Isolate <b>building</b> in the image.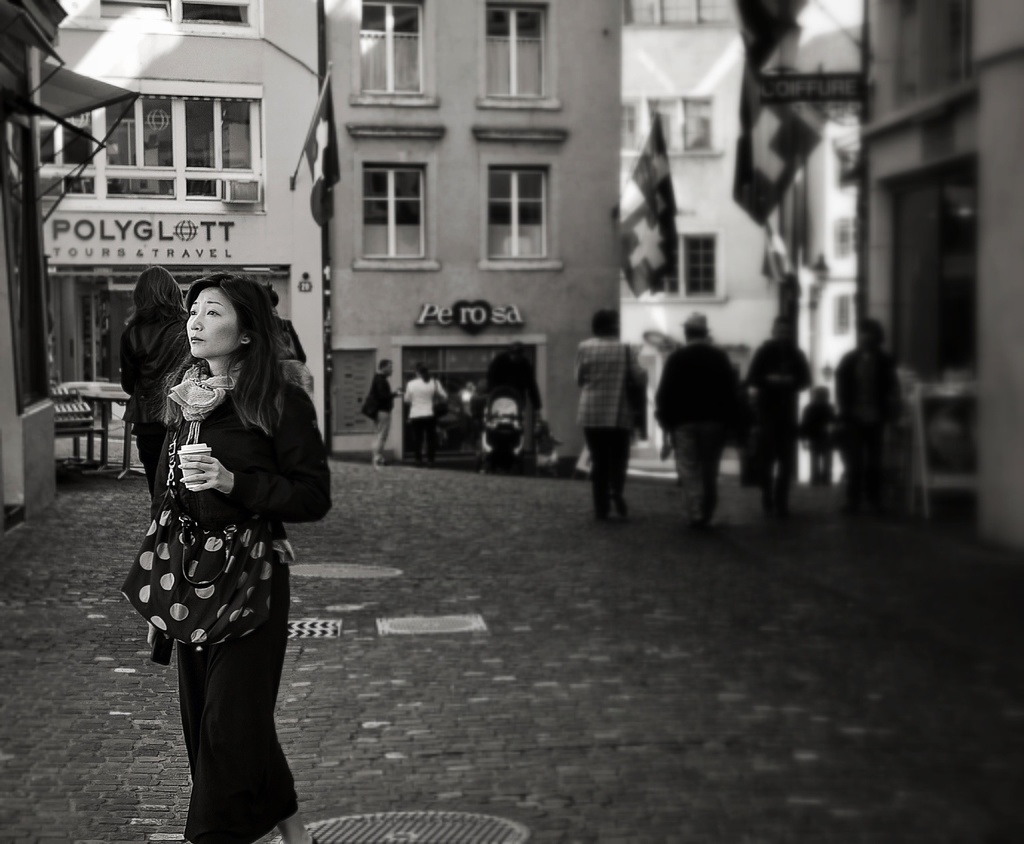
Isolated region: select_region(0, 0, 330, 458).
